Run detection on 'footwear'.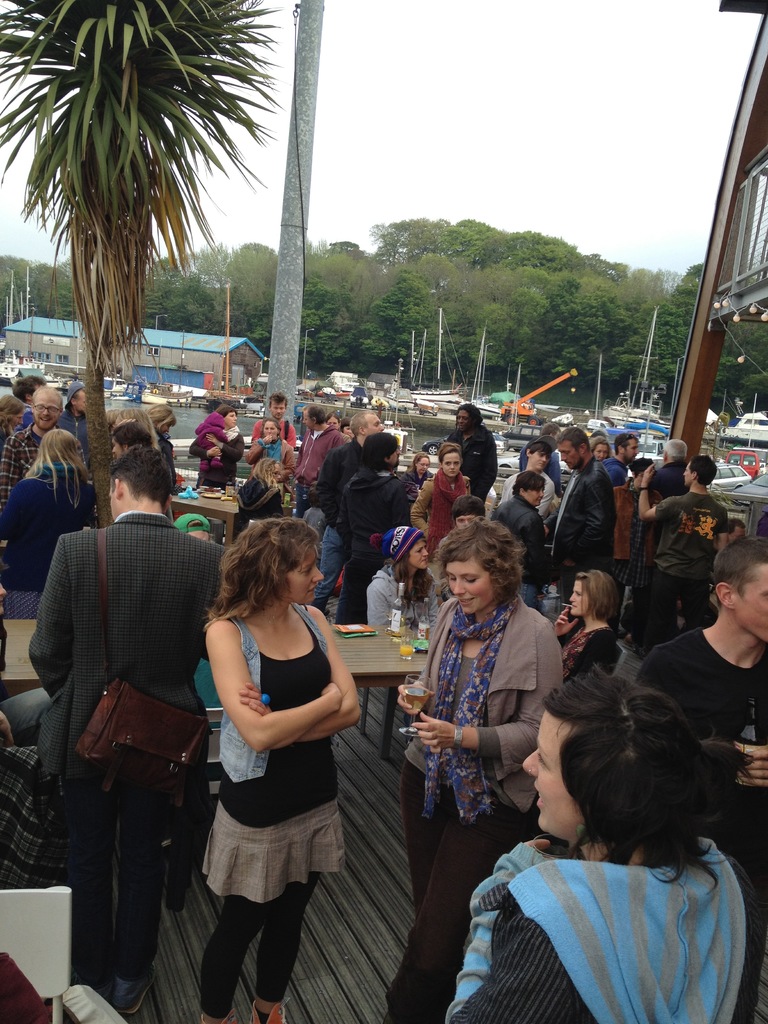
Result: [114,976,157,1014].
